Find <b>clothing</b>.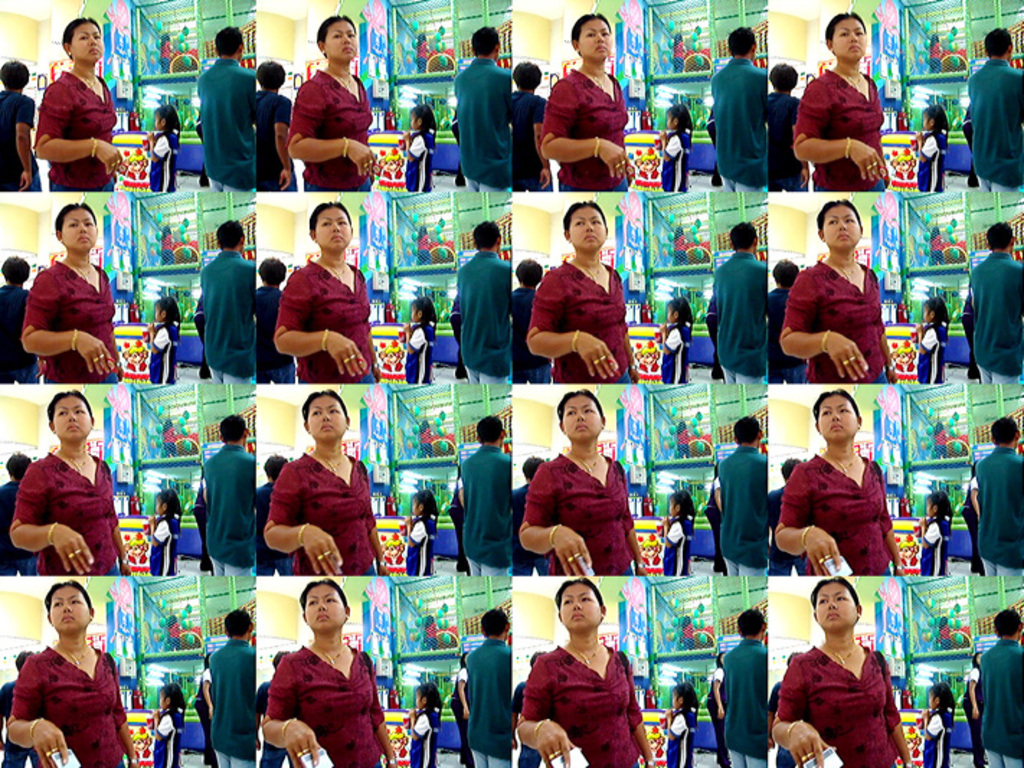
crop(935, 429, 948, 458).
